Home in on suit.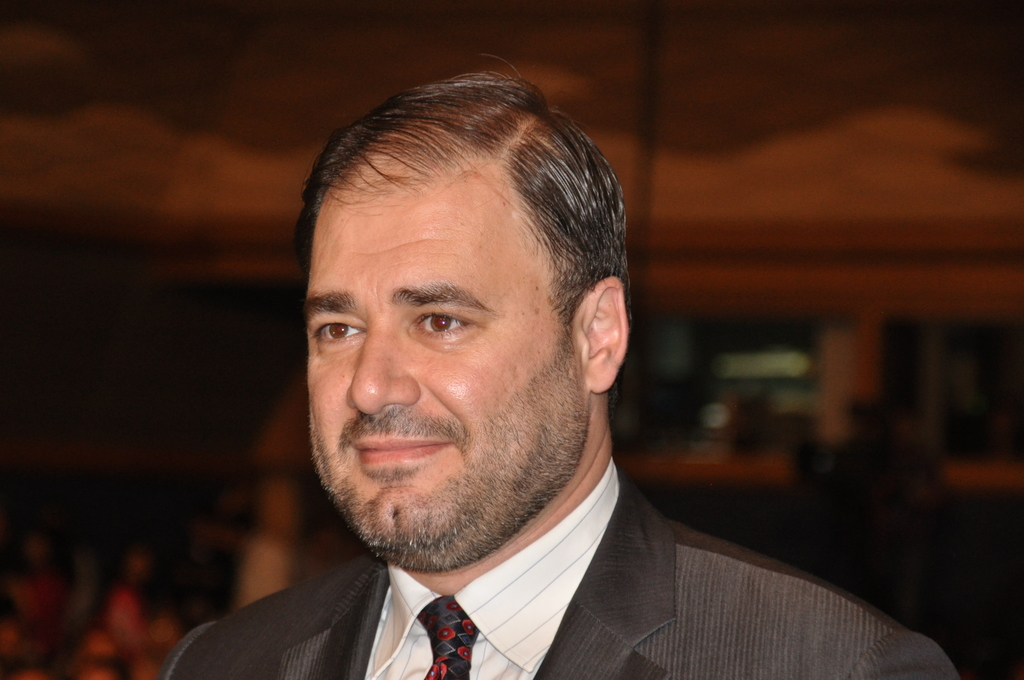
Homed in at (left=218, top=444, right=940, bottom=673).
